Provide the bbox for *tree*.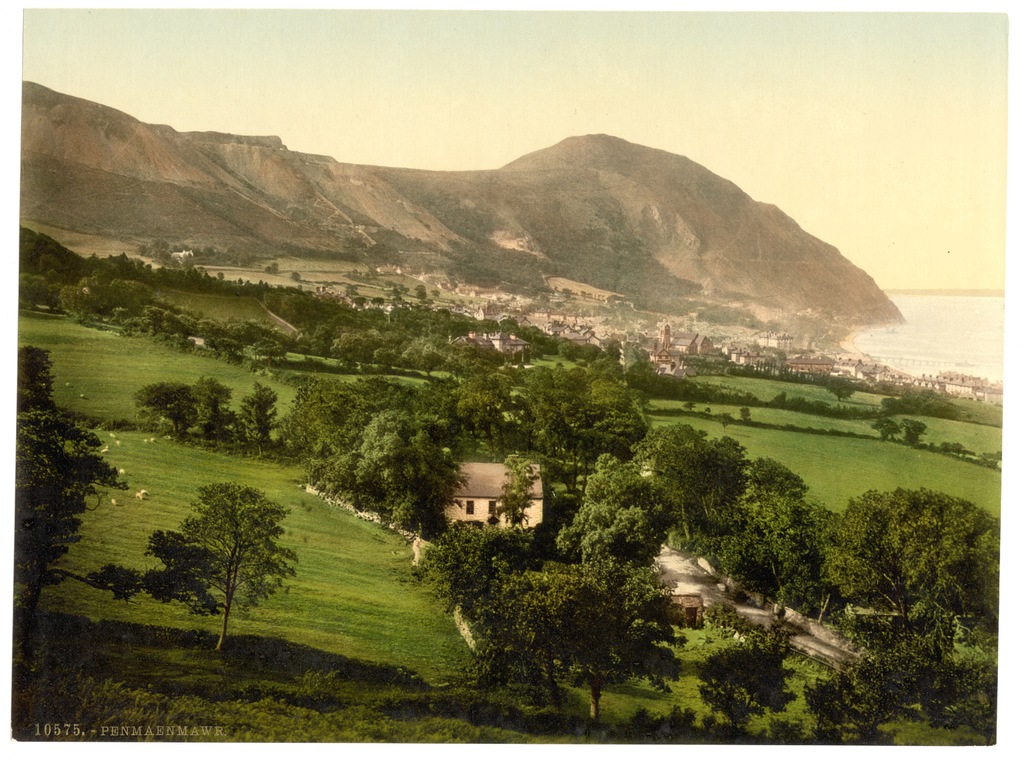
bbox=(864, 411, 897, 435).
